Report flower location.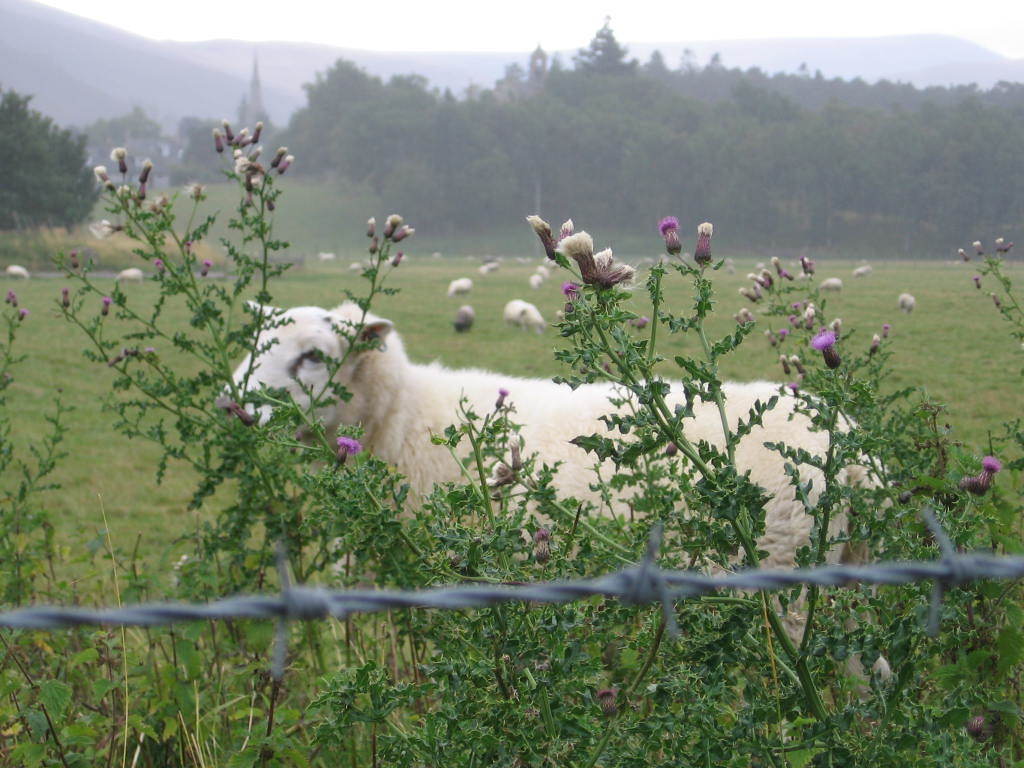
Report: {"x1": 332, "y1": 431, "x2": 358, "y2": 463}.
